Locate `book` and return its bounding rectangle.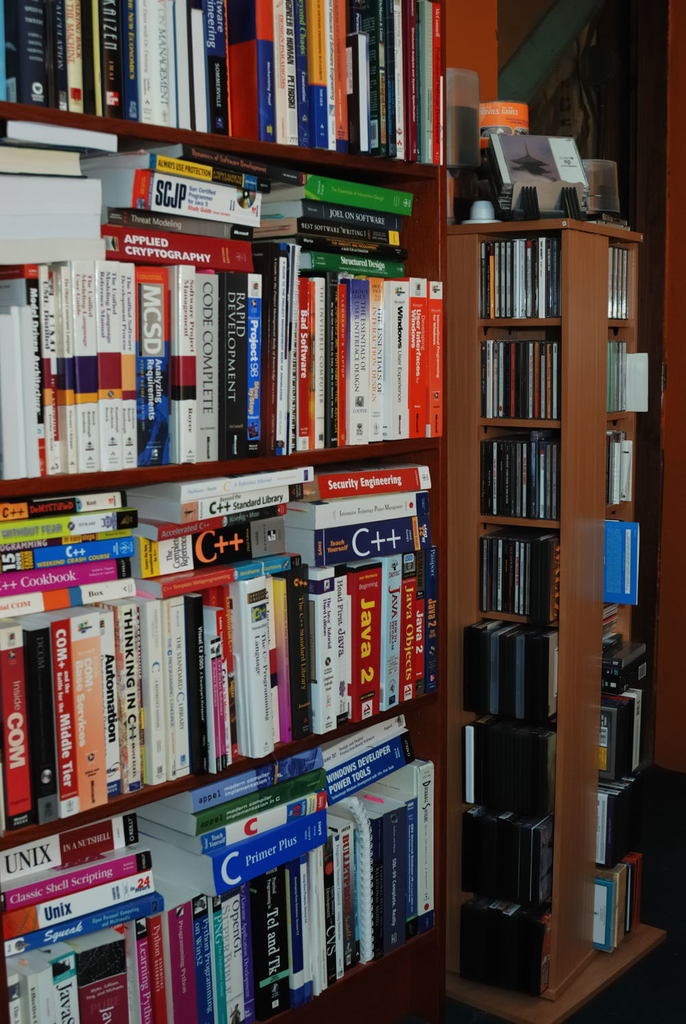
detection(488, 133, 577, 219).
